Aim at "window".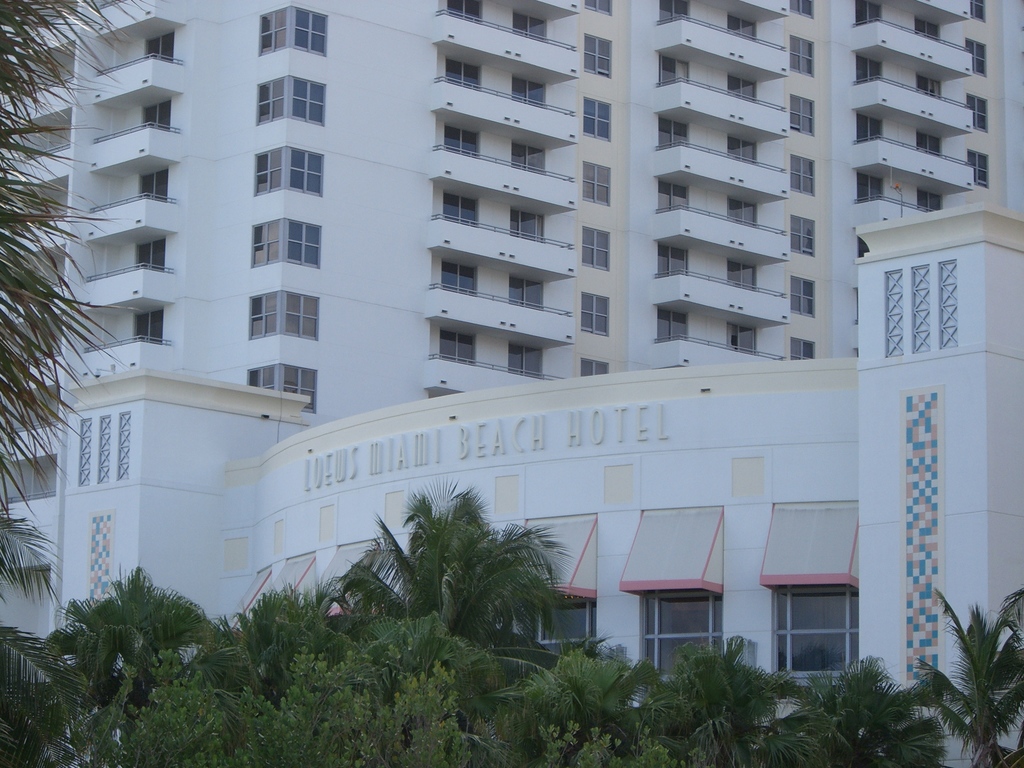
Aimed at (x1=285, y1=291, x2=319, y2=339).
